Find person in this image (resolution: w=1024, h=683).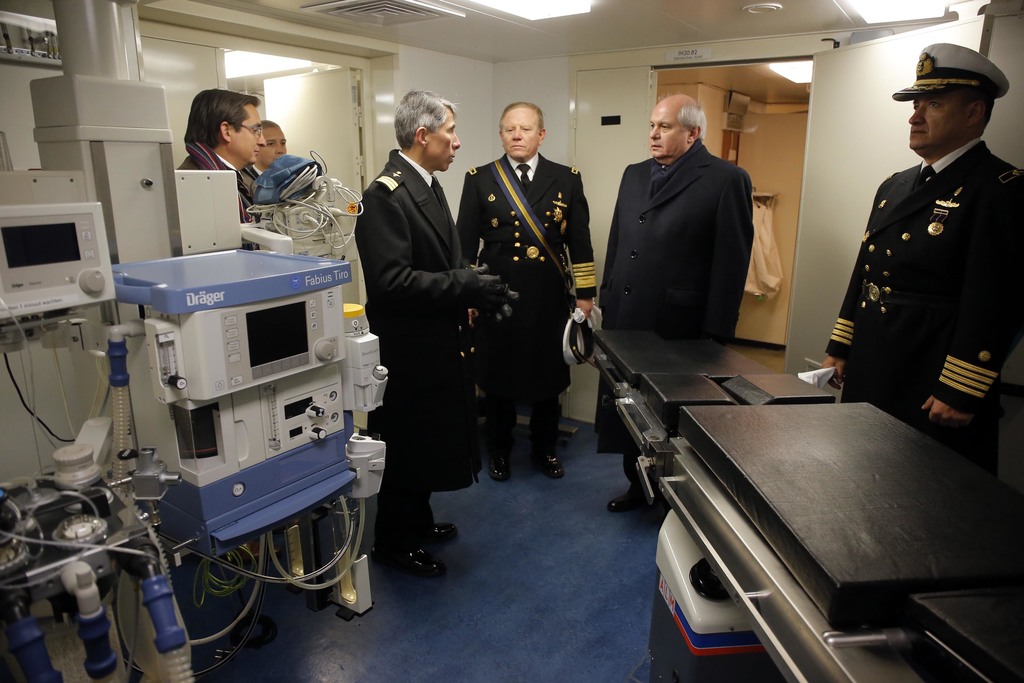
box=[588, 93, 756, 509].
